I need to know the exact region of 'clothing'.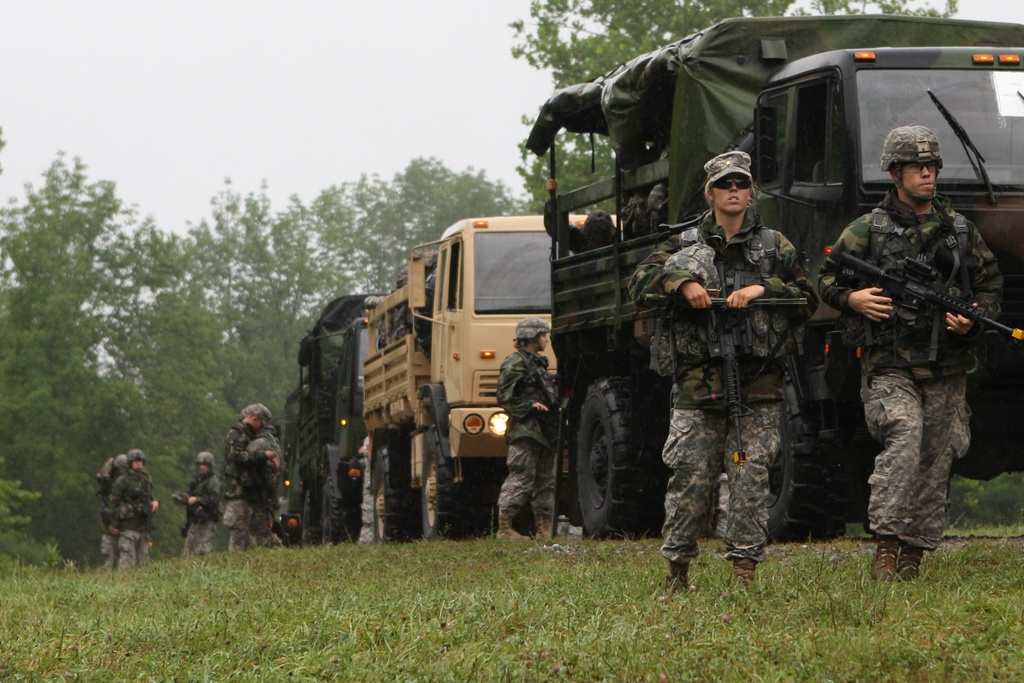
Region: {"x1": 223, "y1": 431, "x2": 285, "y2": 551}.
